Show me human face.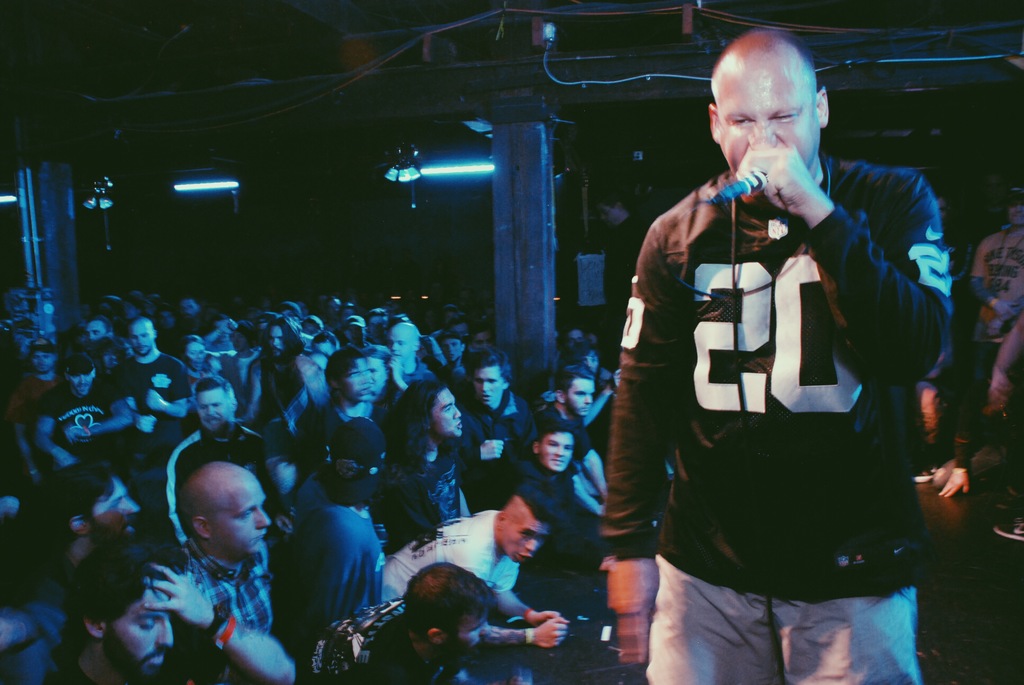
human face is here: bbox=[132, 327, 151, 361].
